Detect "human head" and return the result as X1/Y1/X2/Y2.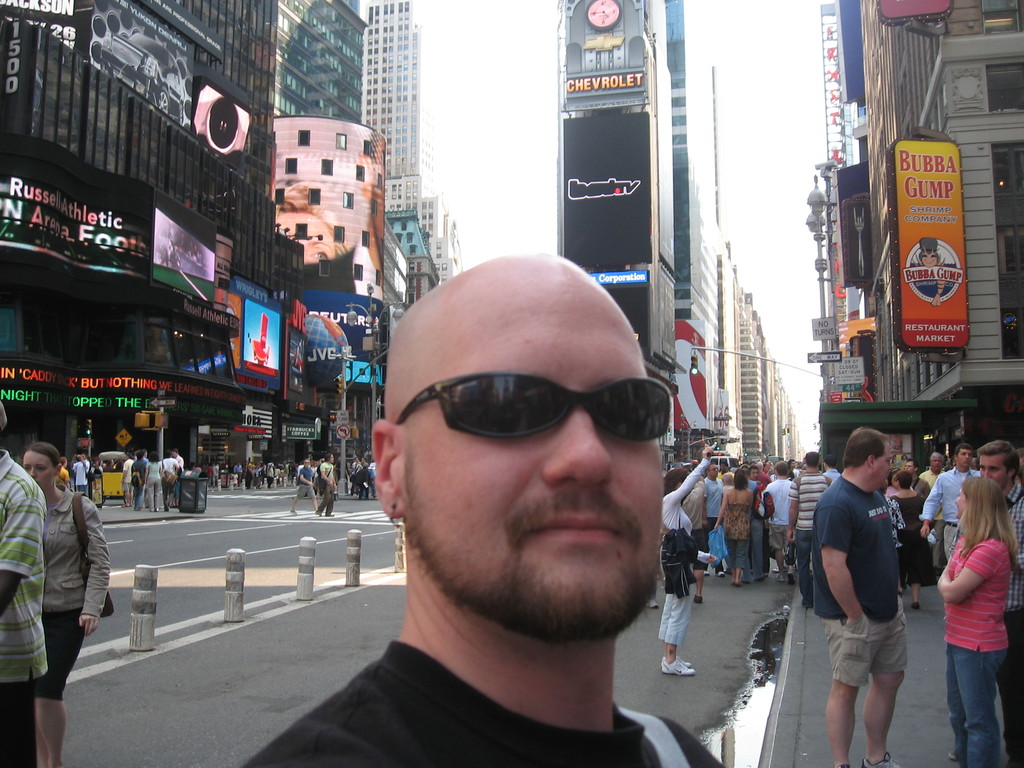
803/449/824/472.
